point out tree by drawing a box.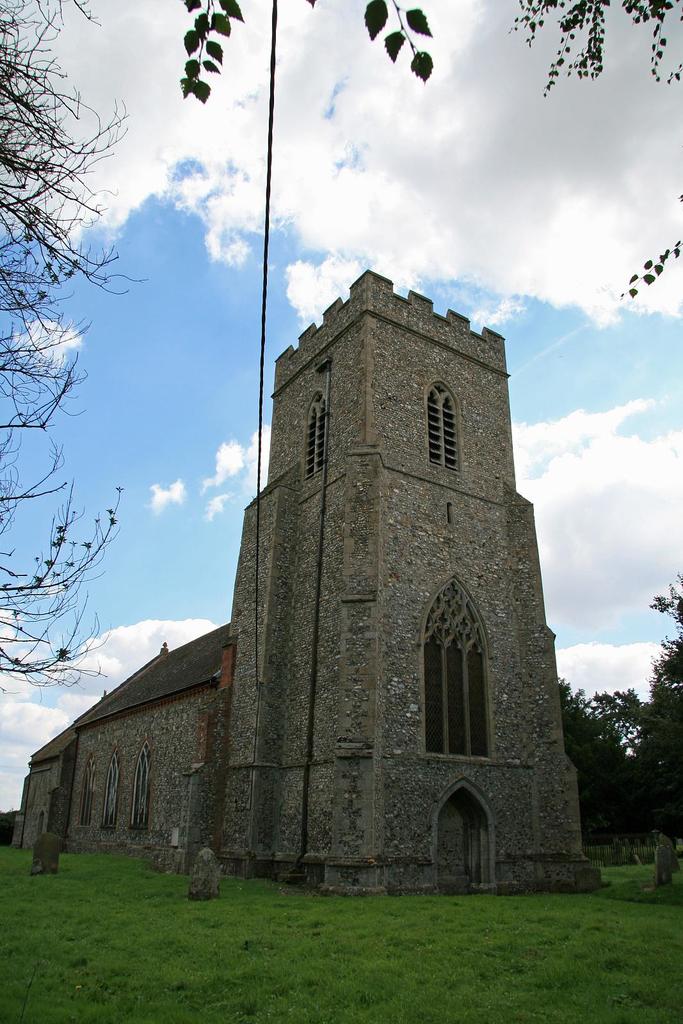
[left=550, top=579, right=682, bottom=858].
